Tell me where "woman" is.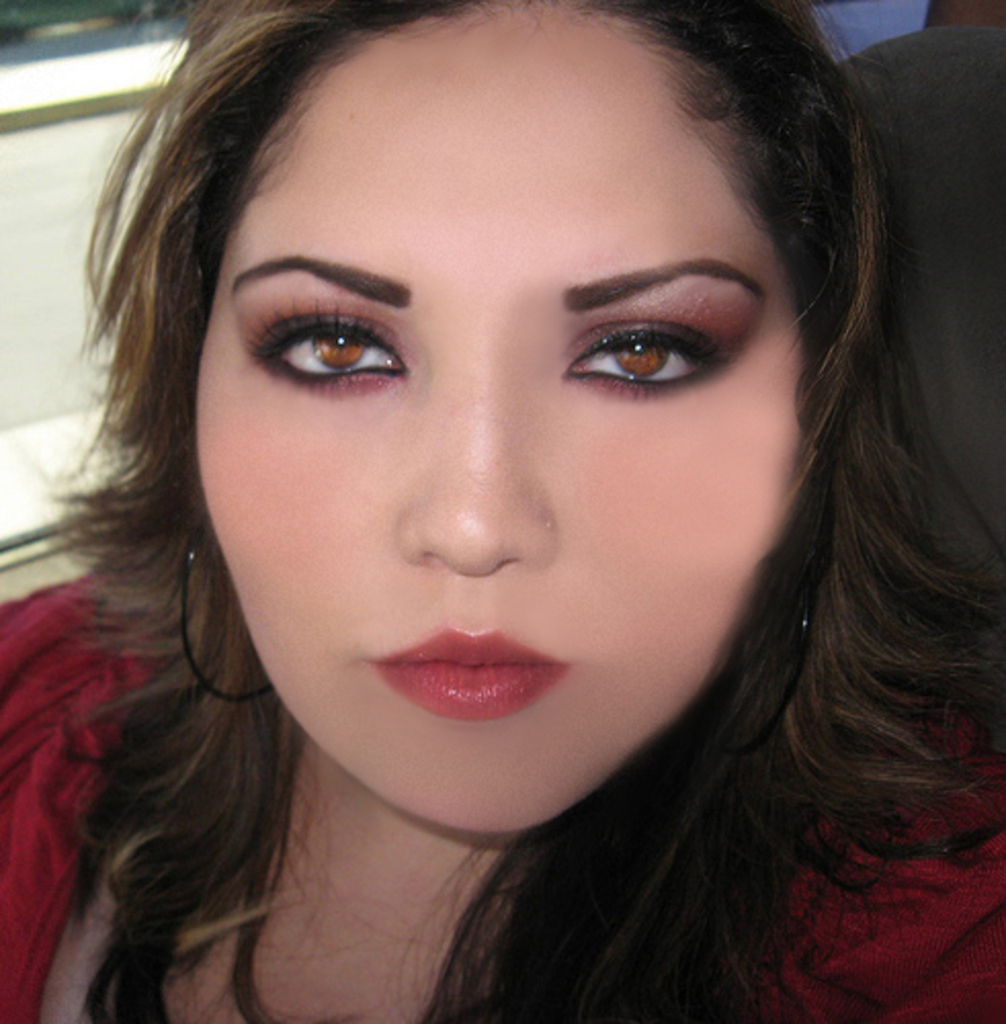
"woman" is at 0/0/1005/1023.
